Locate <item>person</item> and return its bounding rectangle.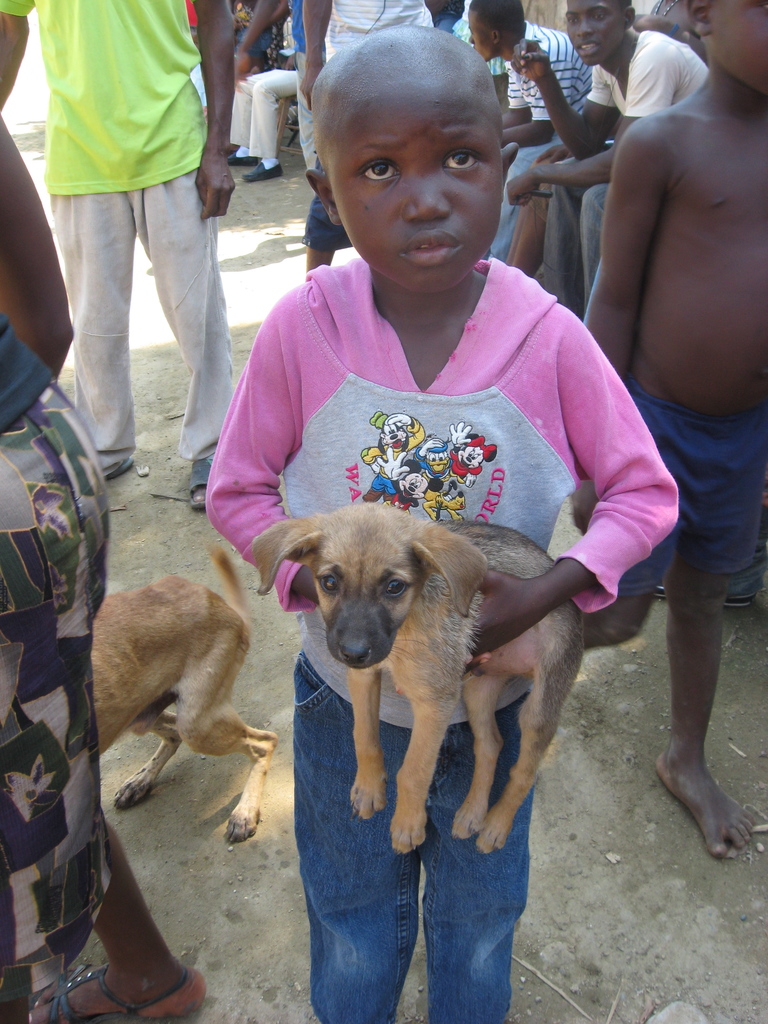
locate(577, 0, 767, 855).
